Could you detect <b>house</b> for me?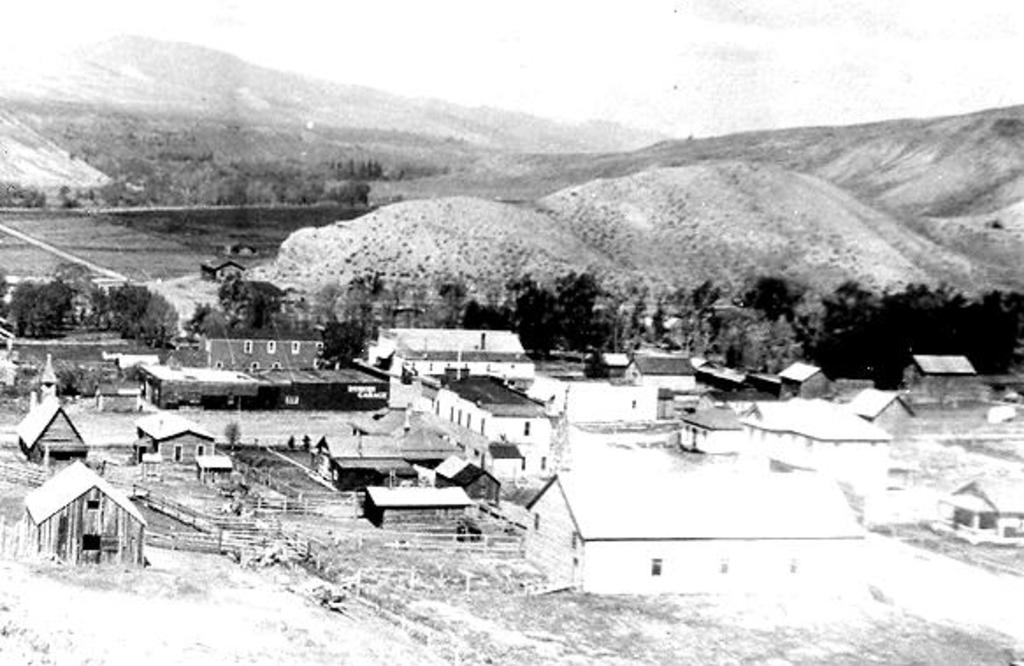
Detection result: 300, 423, 465, 492.
